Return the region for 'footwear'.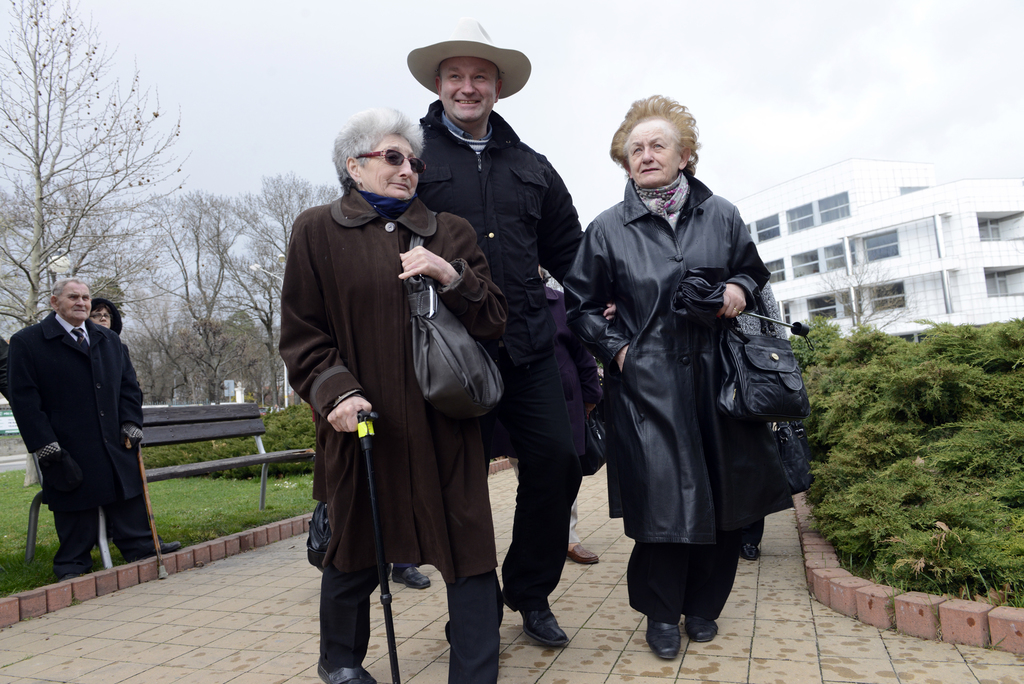
box(689, 614, 720, 645).
